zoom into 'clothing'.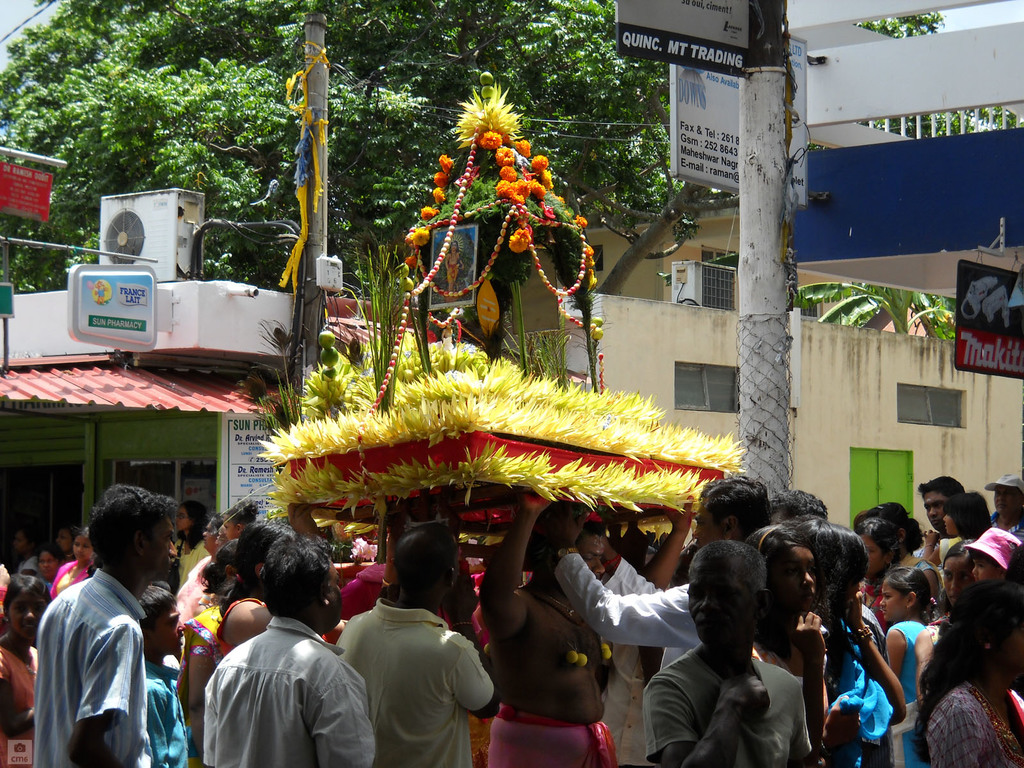
Zoom target: [x1=556, y1=549, x2=698, y2=672].
